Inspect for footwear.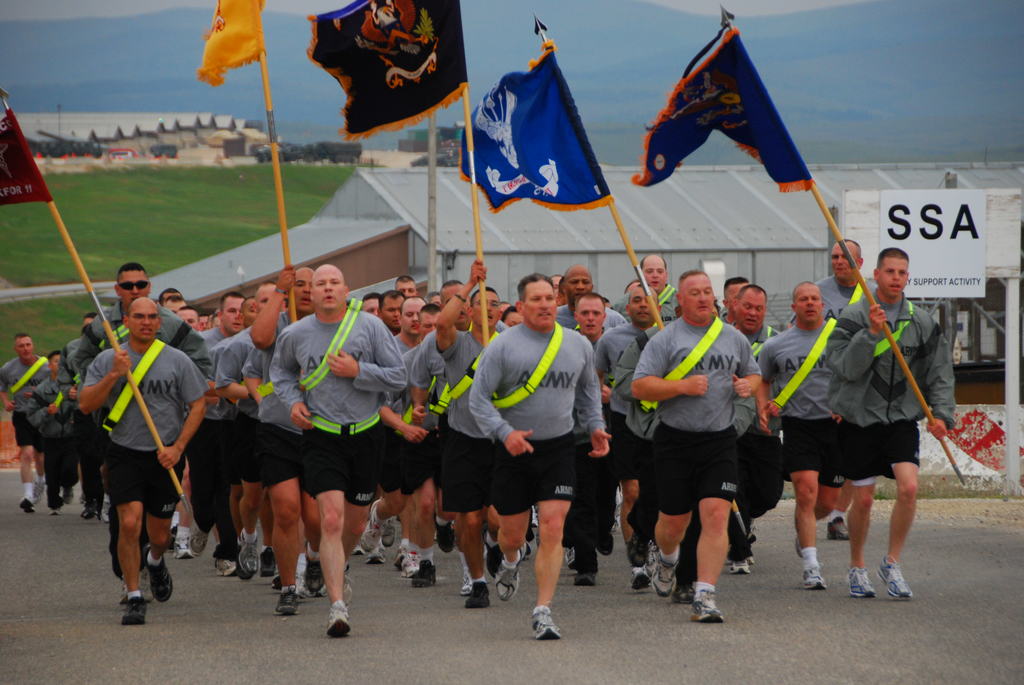
Inspection: crop(531, 601, 559, 640).
